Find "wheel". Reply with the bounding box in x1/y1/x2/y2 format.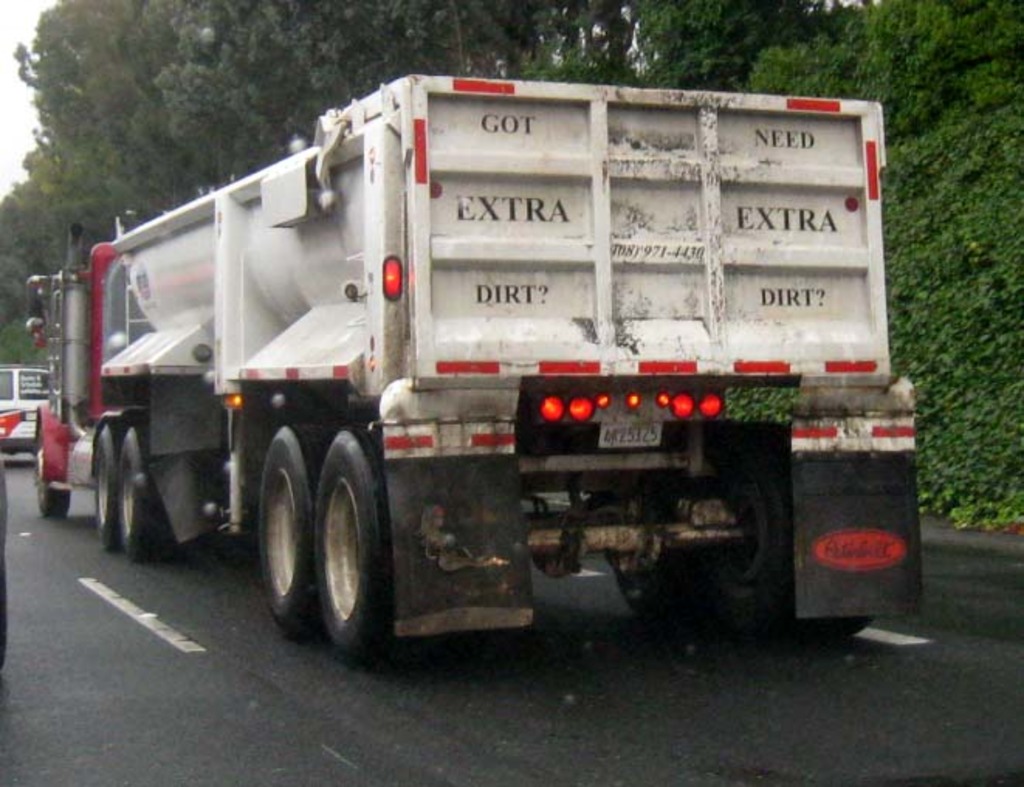
94/420/127/555.
